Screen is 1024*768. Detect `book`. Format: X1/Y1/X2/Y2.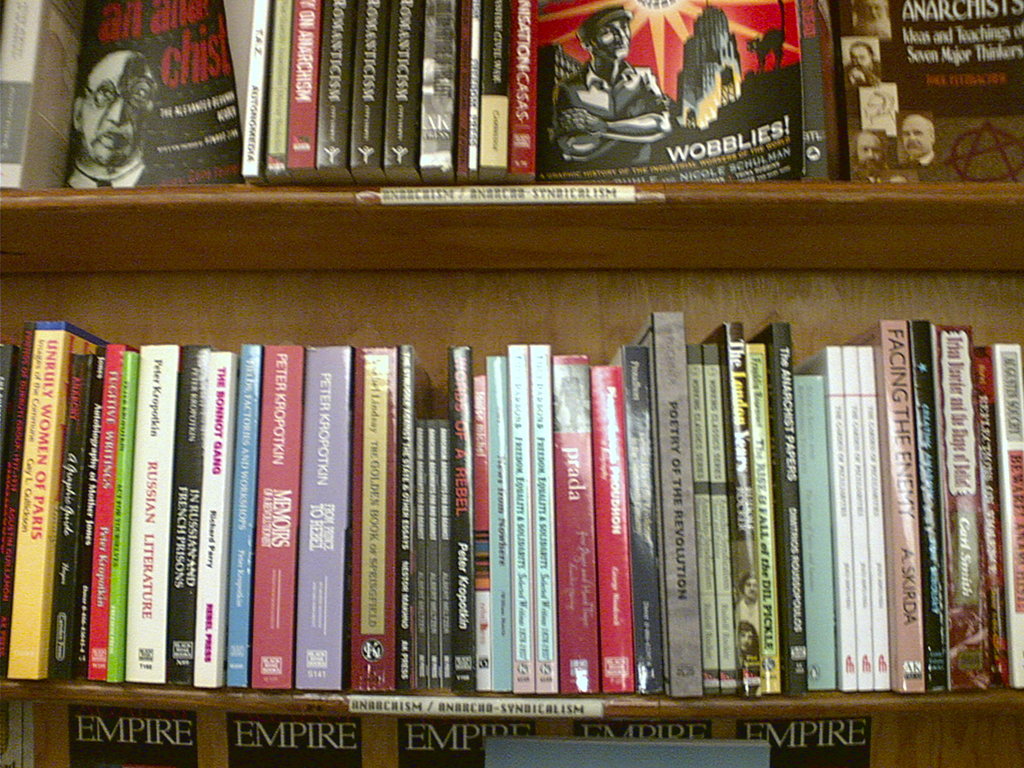
477/736/772/767.
